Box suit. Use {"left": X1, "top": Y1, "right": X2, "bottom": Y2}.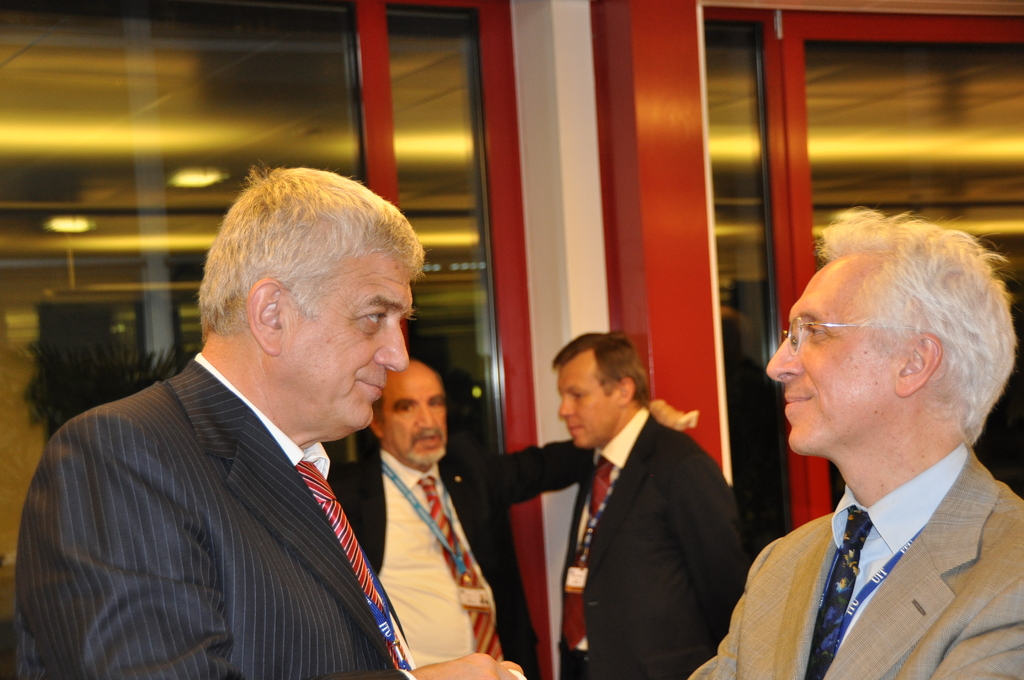
{"left": 705, "top": 370, "right": 1023, "bottom": 677}.
